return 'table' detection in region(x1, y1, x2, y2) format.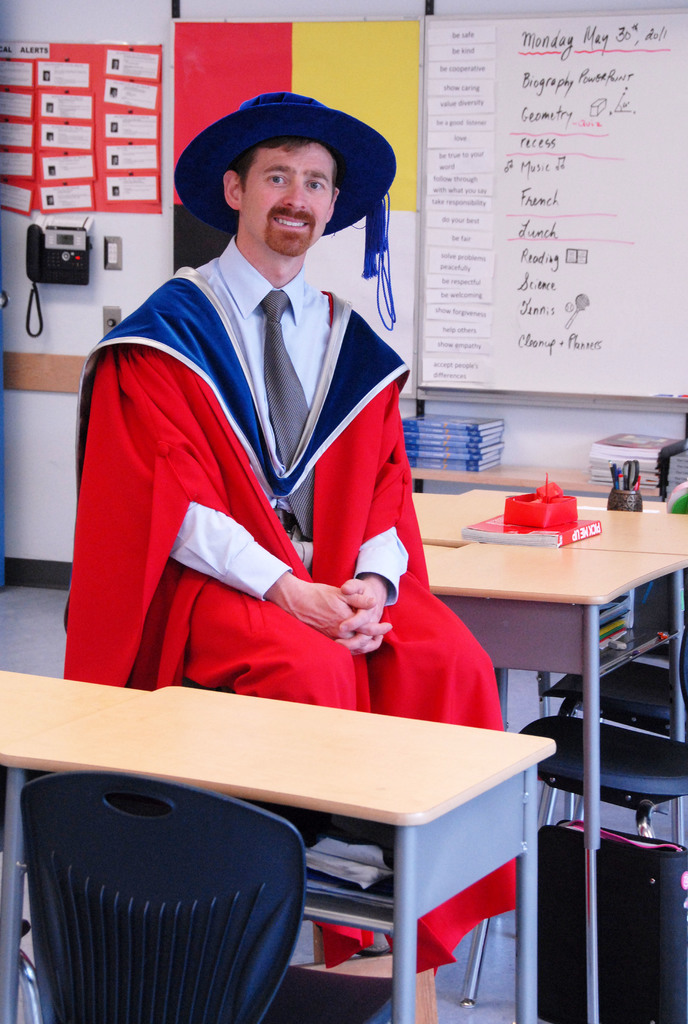
region(38, 660, 586, 1006).
